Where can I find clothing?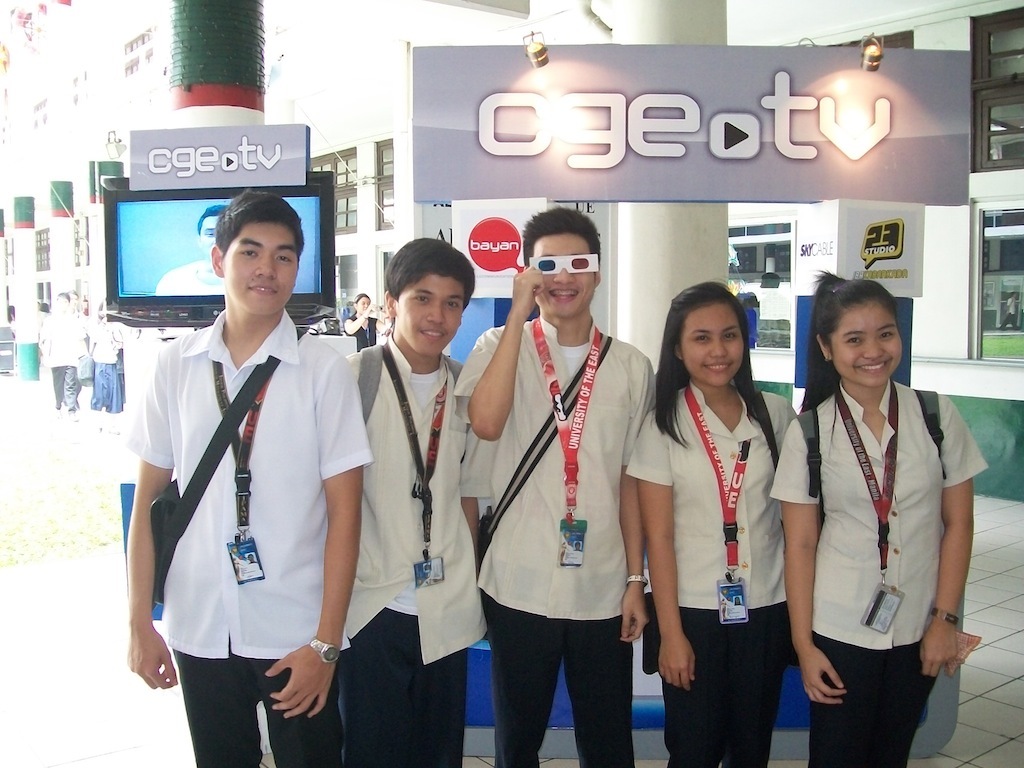
You can find it at (x1=156, y1=260, x2=226, y2=296).
